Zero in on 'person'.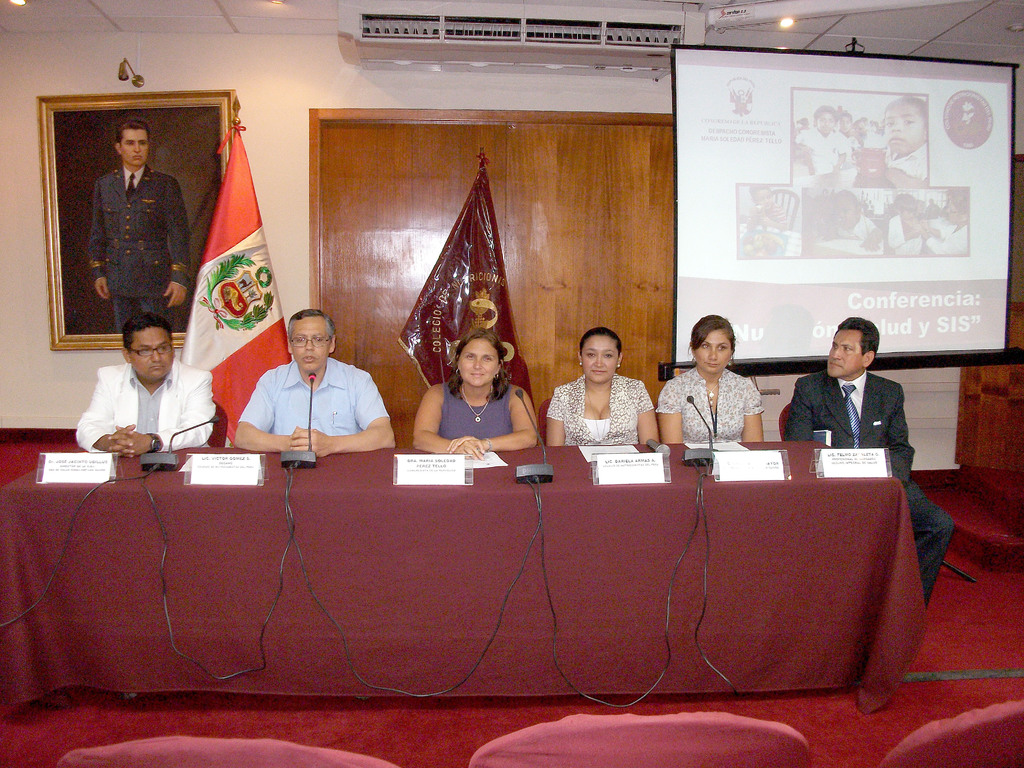
Zeroed in: box(85, 122, 194, 337).
